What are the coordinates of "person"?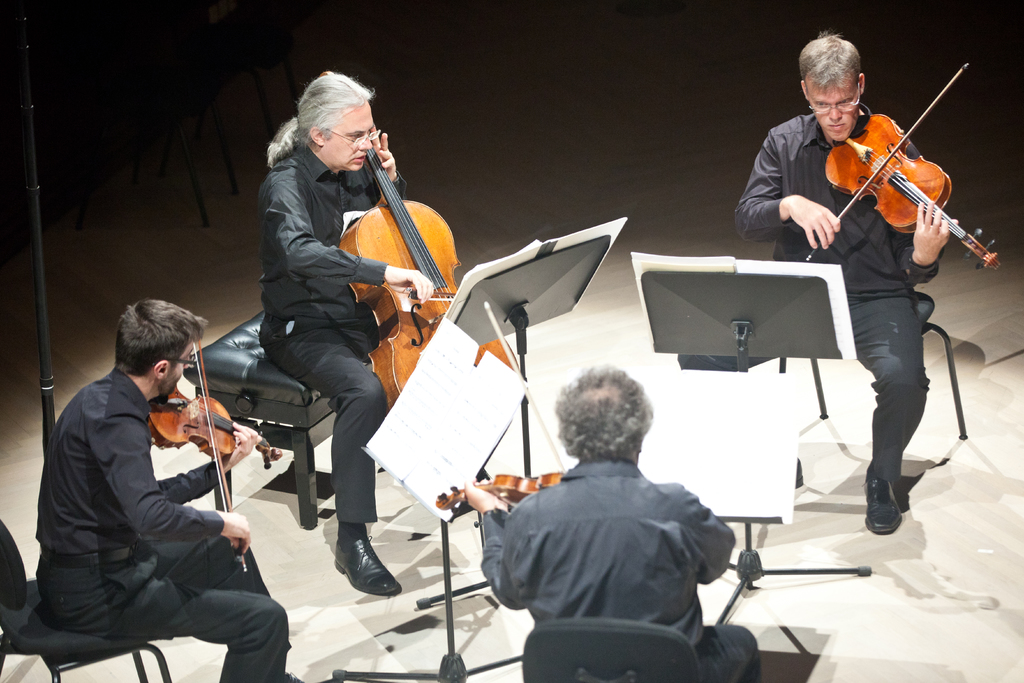
select_region(461, 362, 762, 682).
